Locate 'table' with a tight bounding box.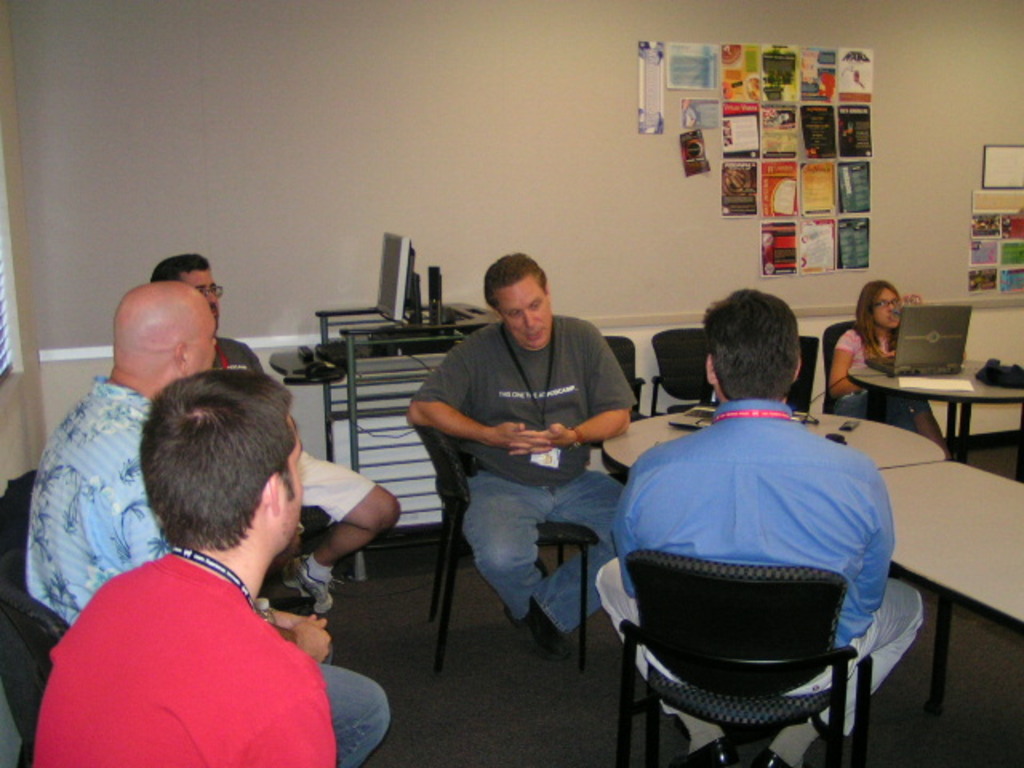
272:298:498:584.
